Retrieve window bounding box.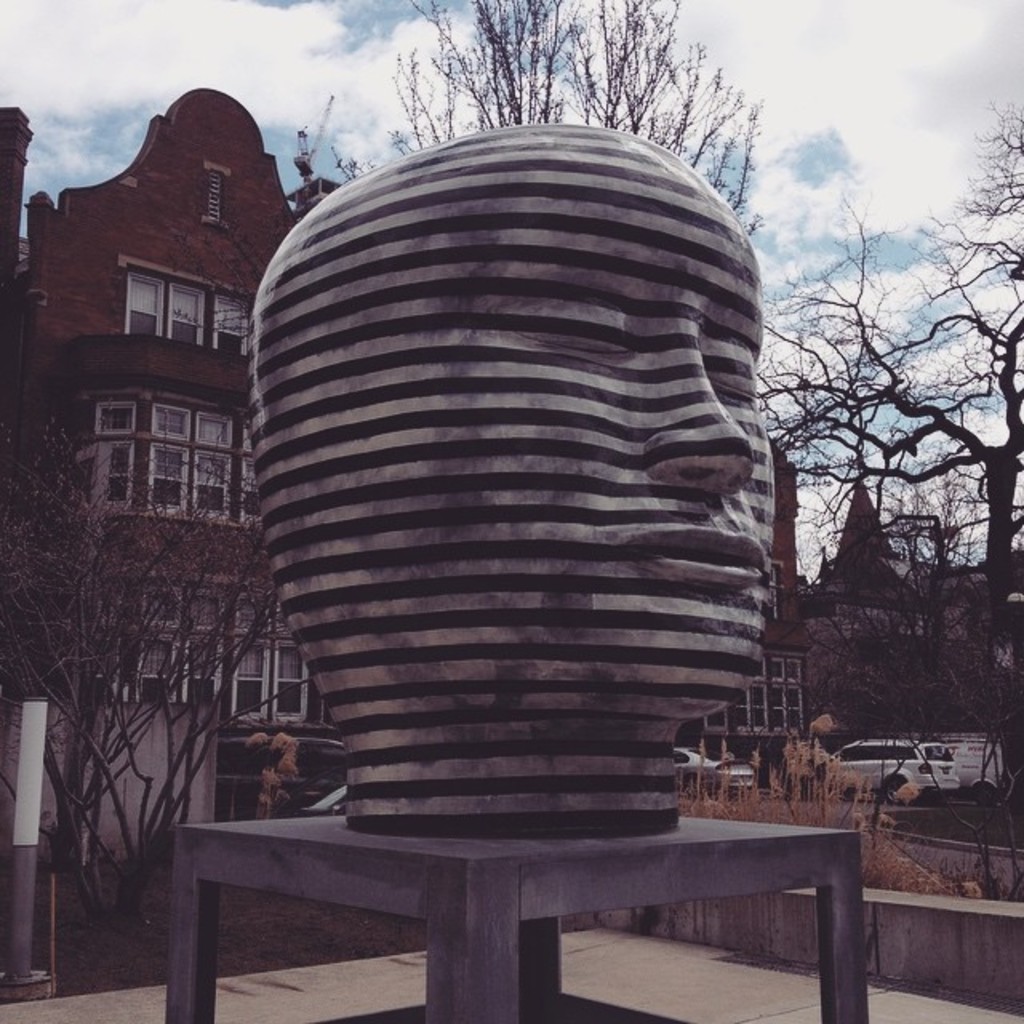
Bounding box: bbox=(160, 280, 205, 350).
